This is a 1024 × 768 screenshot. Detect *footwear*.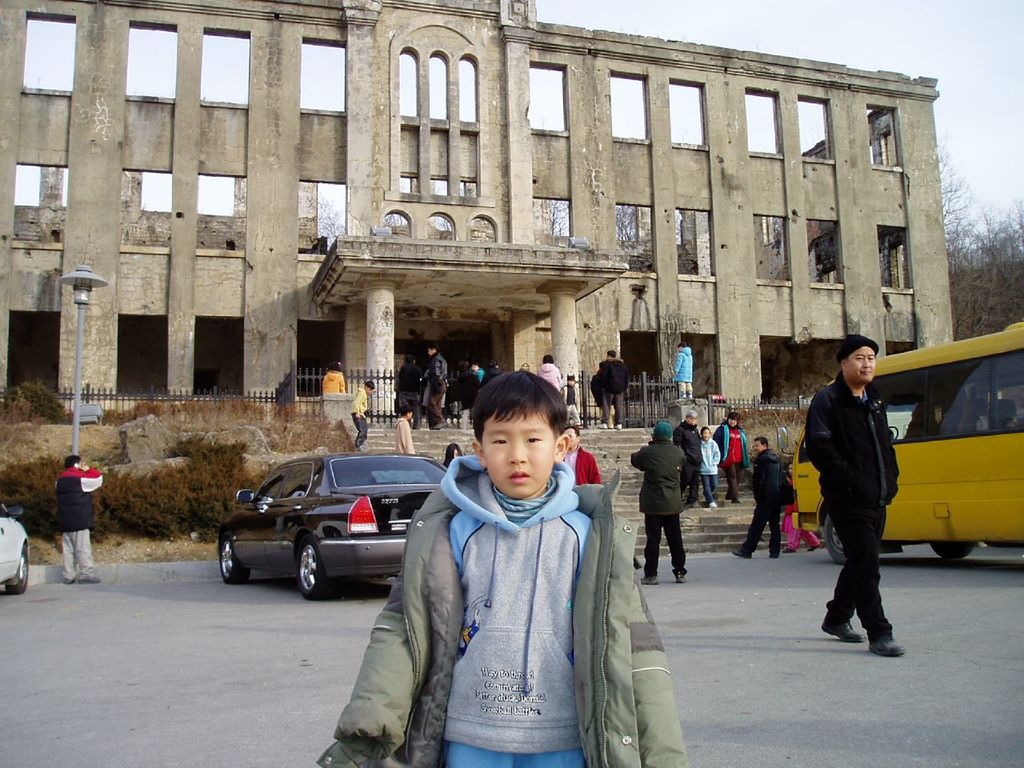
708/502/718/510.
